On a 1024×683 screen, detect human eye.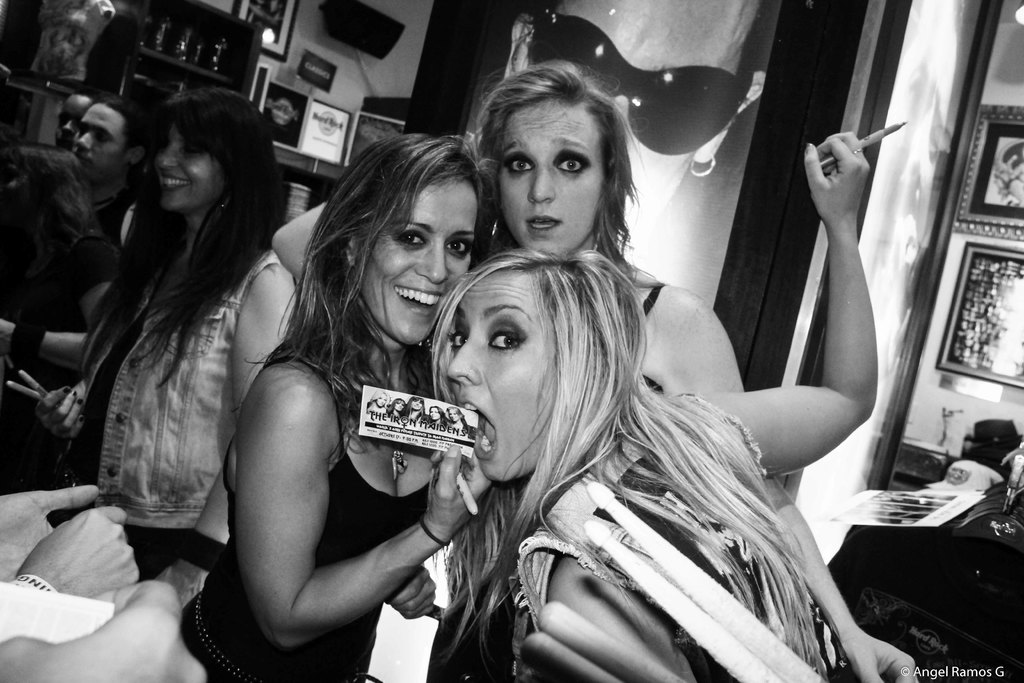
445:238:470:256.
